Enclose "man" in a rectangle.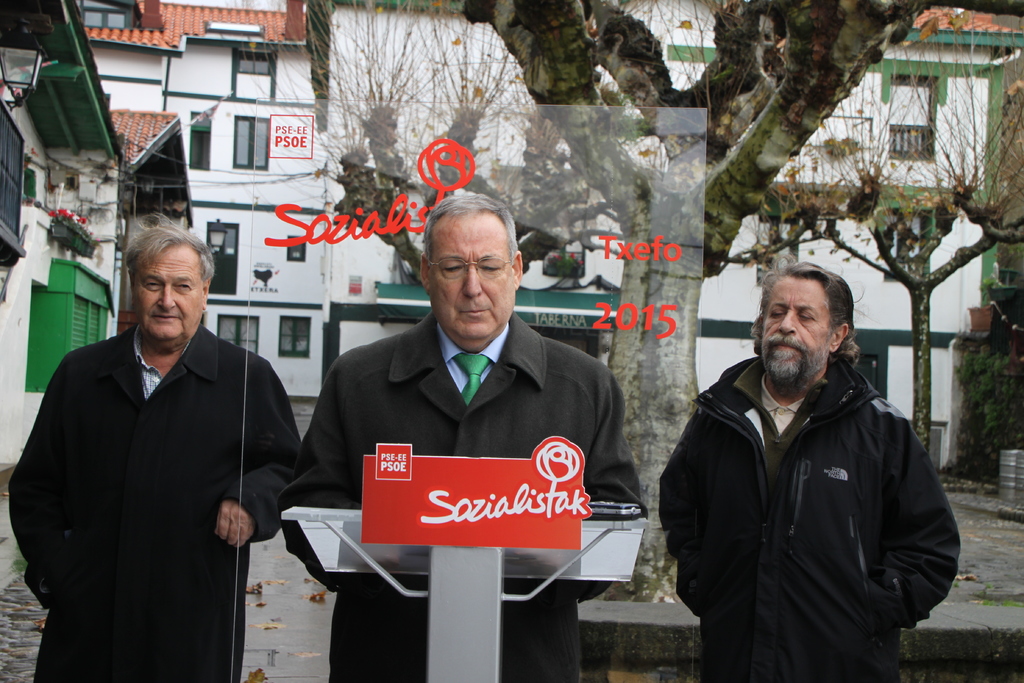
282, 191, 643, 682.
